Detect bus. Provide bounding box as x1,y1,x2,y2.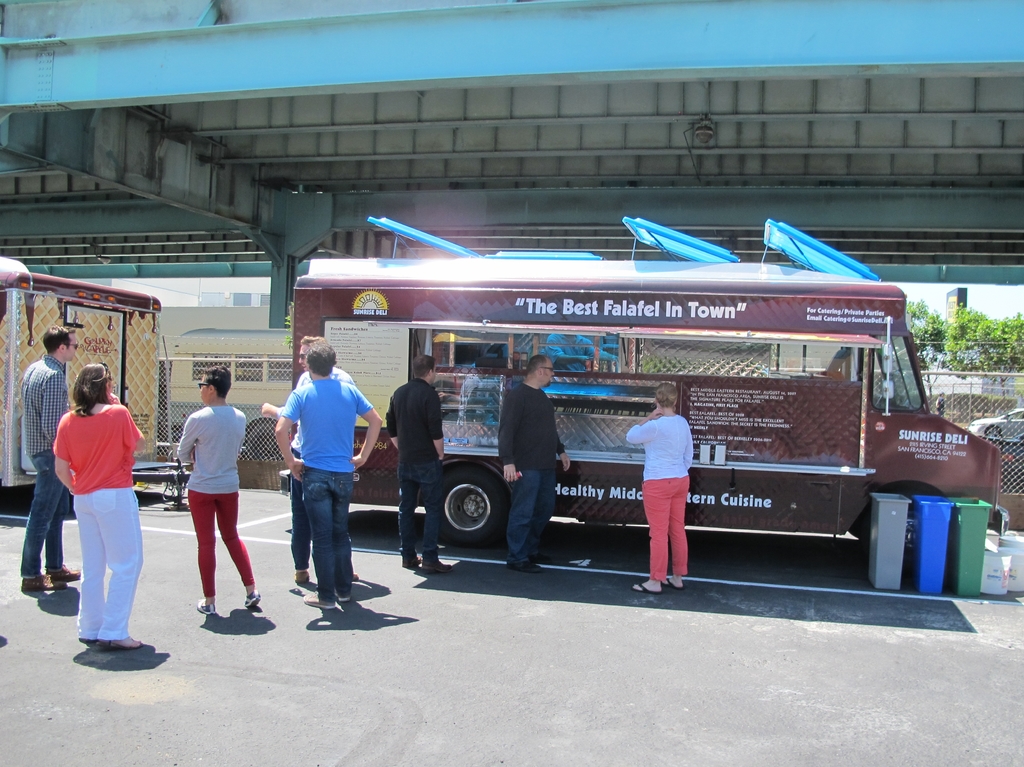
0,255,196,485.
